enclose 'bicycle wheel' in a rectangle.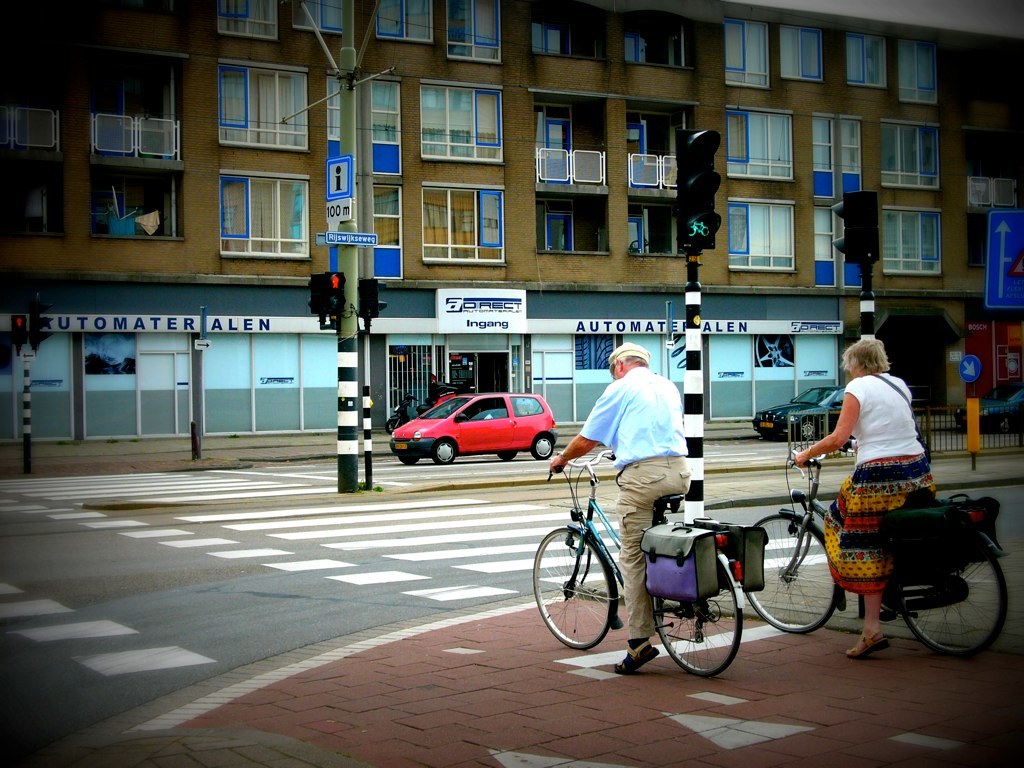
(528,527,613,652).
